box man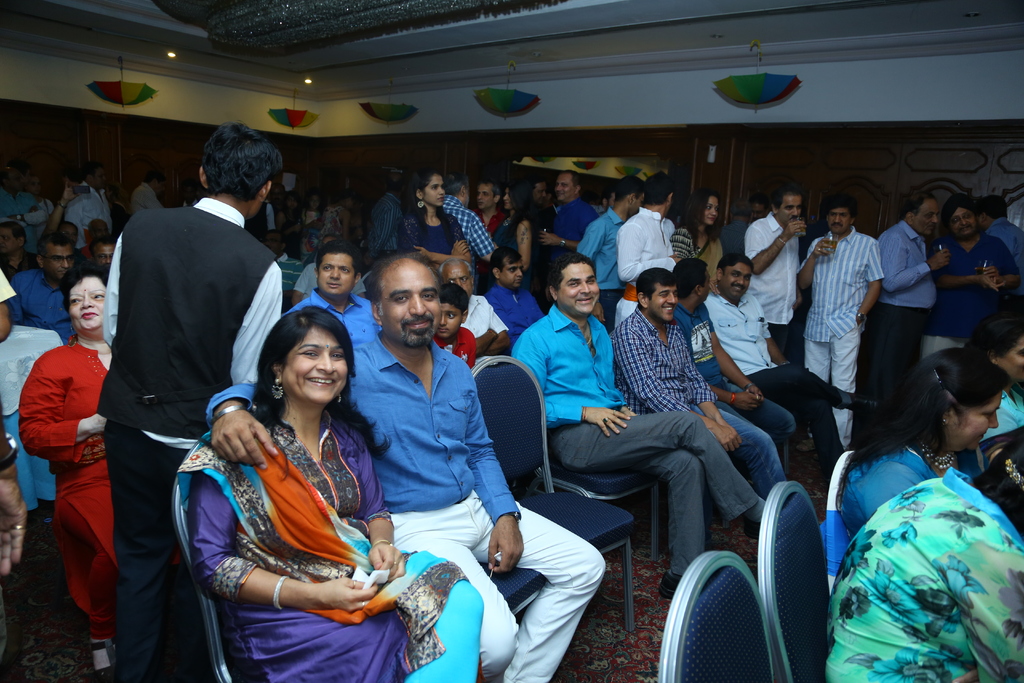
440:257:511:363
